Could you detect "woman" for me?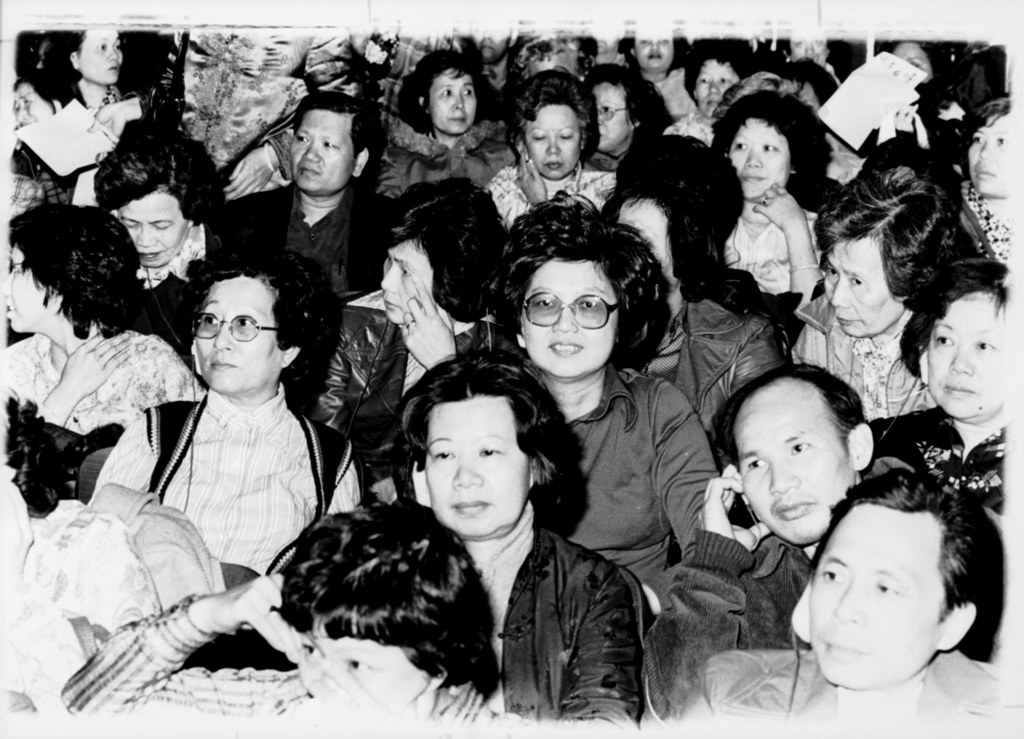
Detection result: [6, 200, 204, 461].
